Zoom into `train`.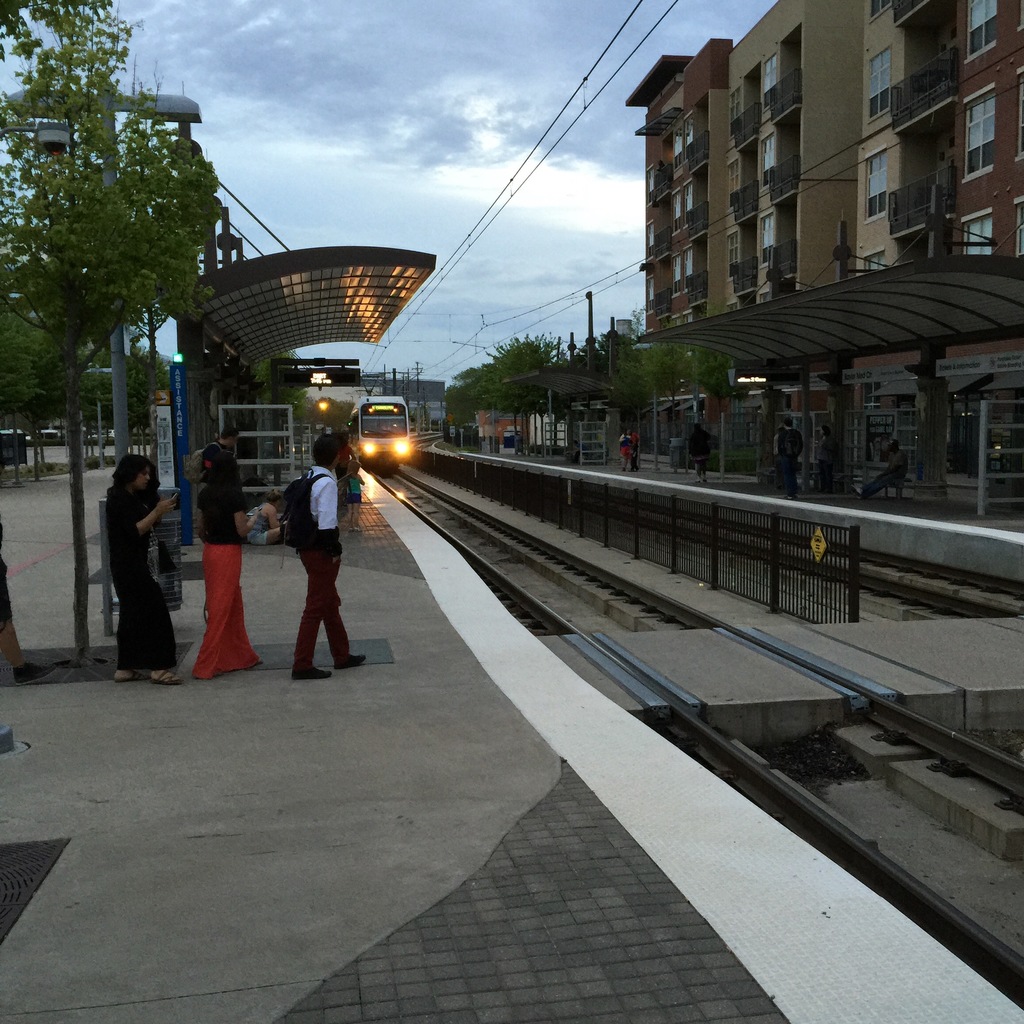
Zoom target: select_region(348, 396, 415, 477).
